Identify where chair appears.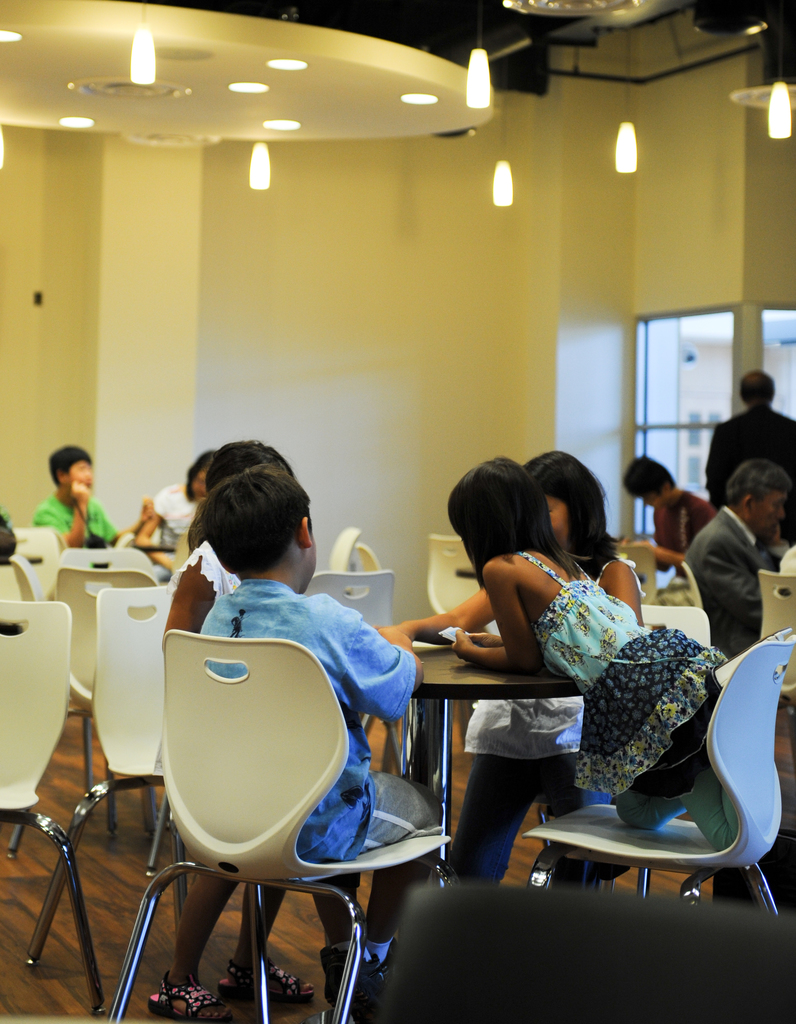
Appears at bbox=[0, 603, 103, 1023].
